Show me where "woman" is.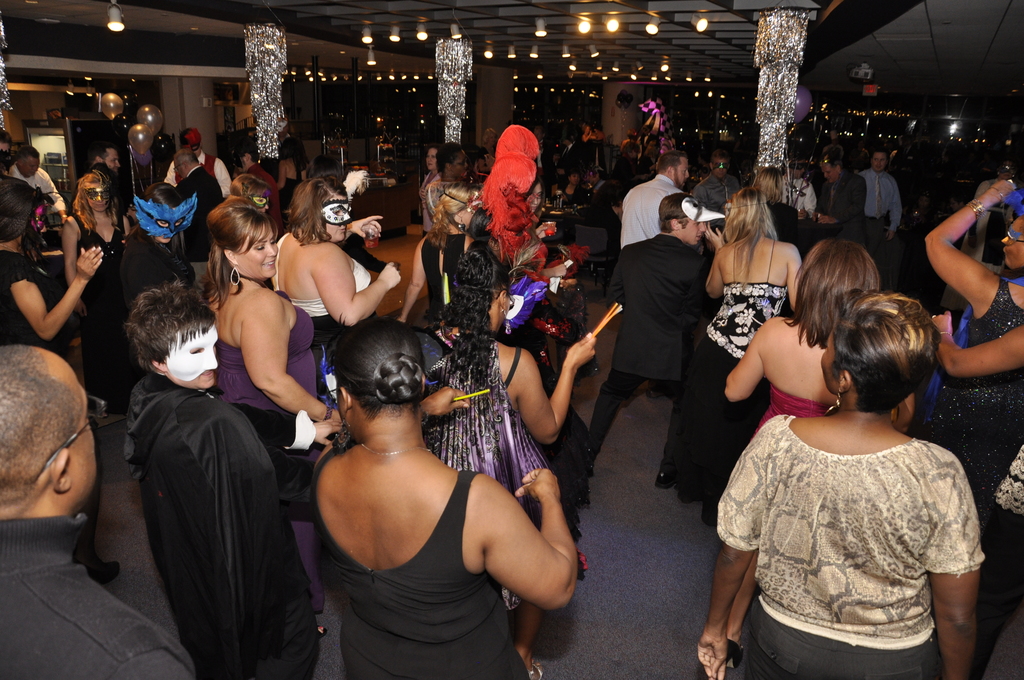
"woman" is at box(122, 180, 198, 316).
